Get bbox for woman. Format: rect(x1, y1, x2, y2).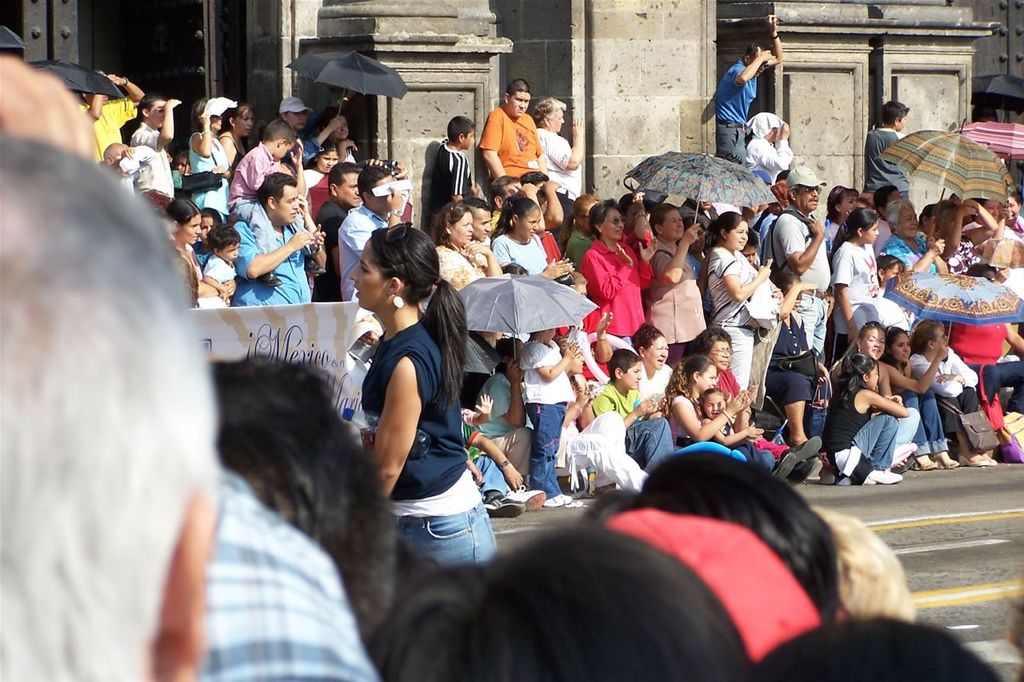
rect(216, 106, 253, 170).
